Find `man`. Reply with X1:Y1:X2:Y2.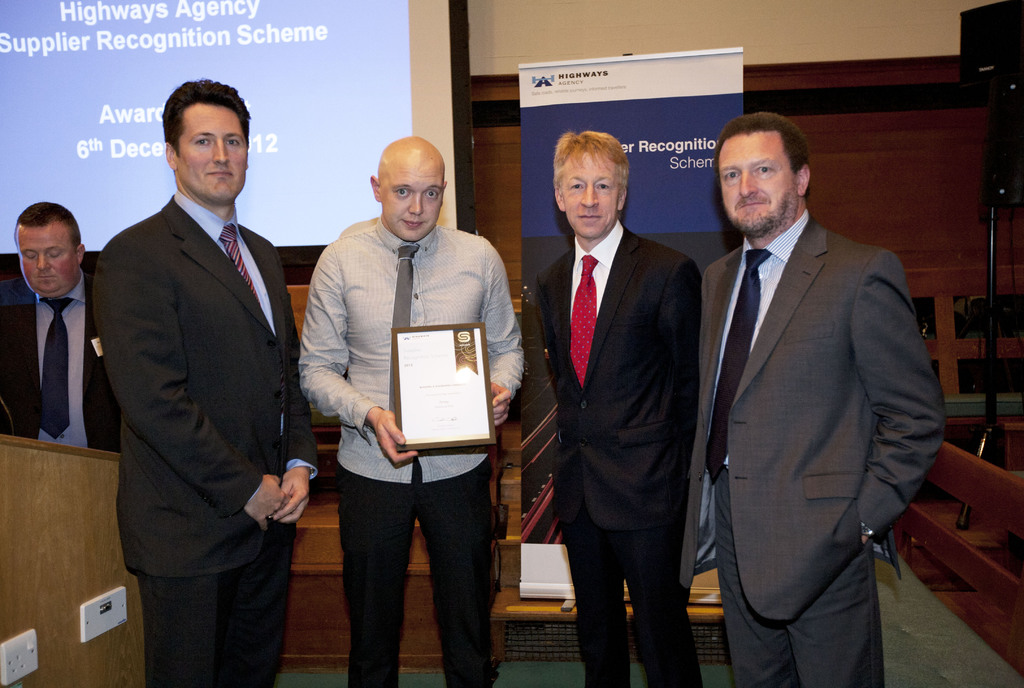
0:203:124:459.
